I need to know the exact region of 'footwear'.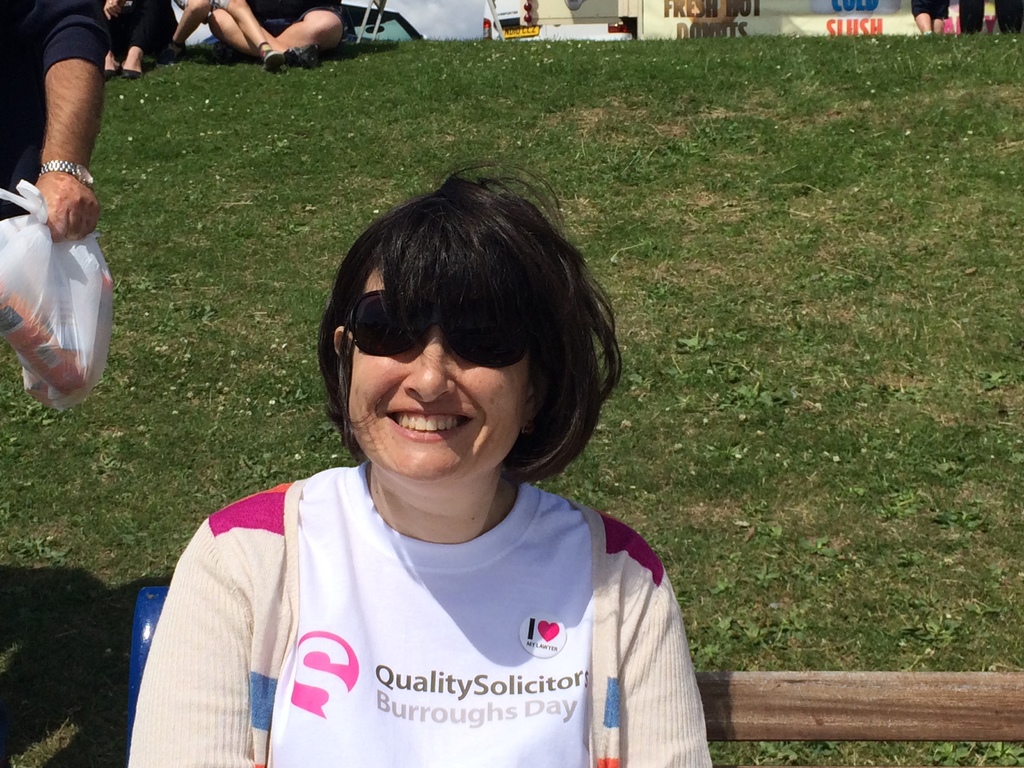
Region: 289,44,321,68.
